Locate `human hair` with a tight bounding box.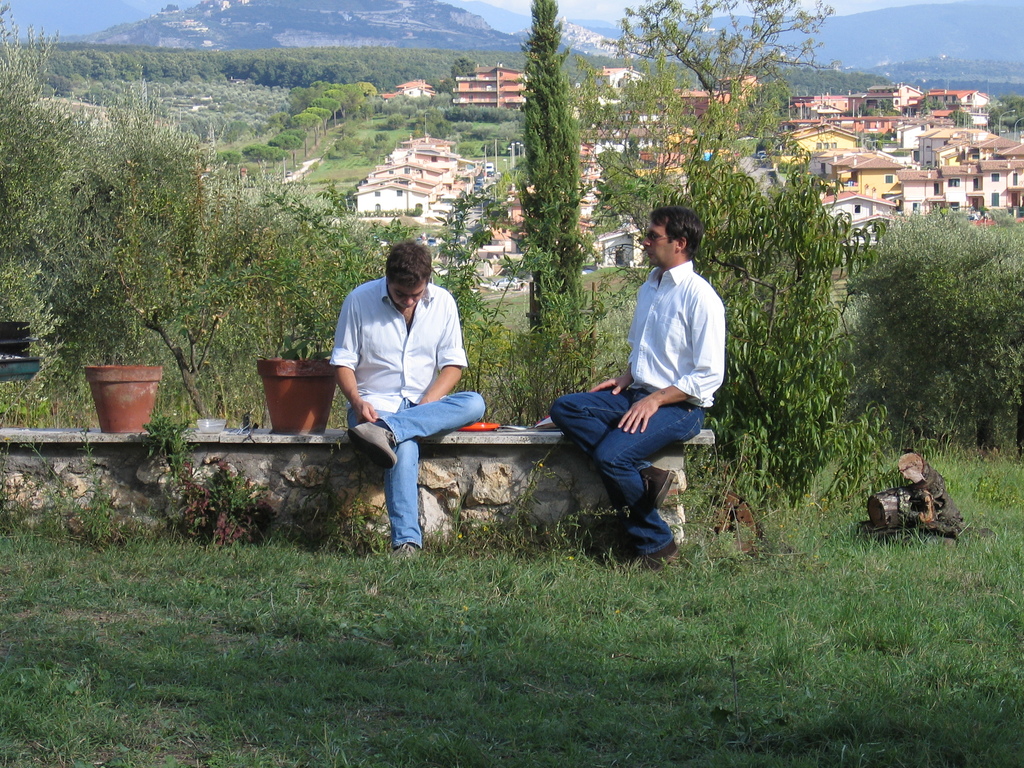
region(644, 207, 709, 265).
